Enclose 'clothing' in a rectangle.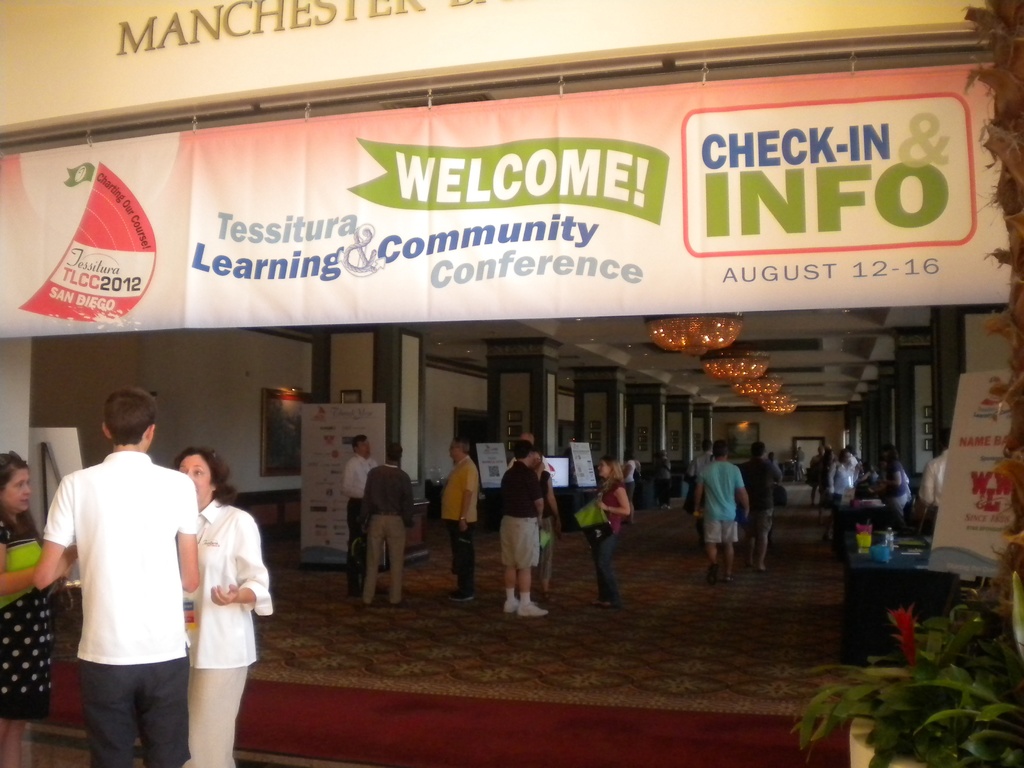
pyautogui.locateOnScreen(0, 515, 55, 721).
